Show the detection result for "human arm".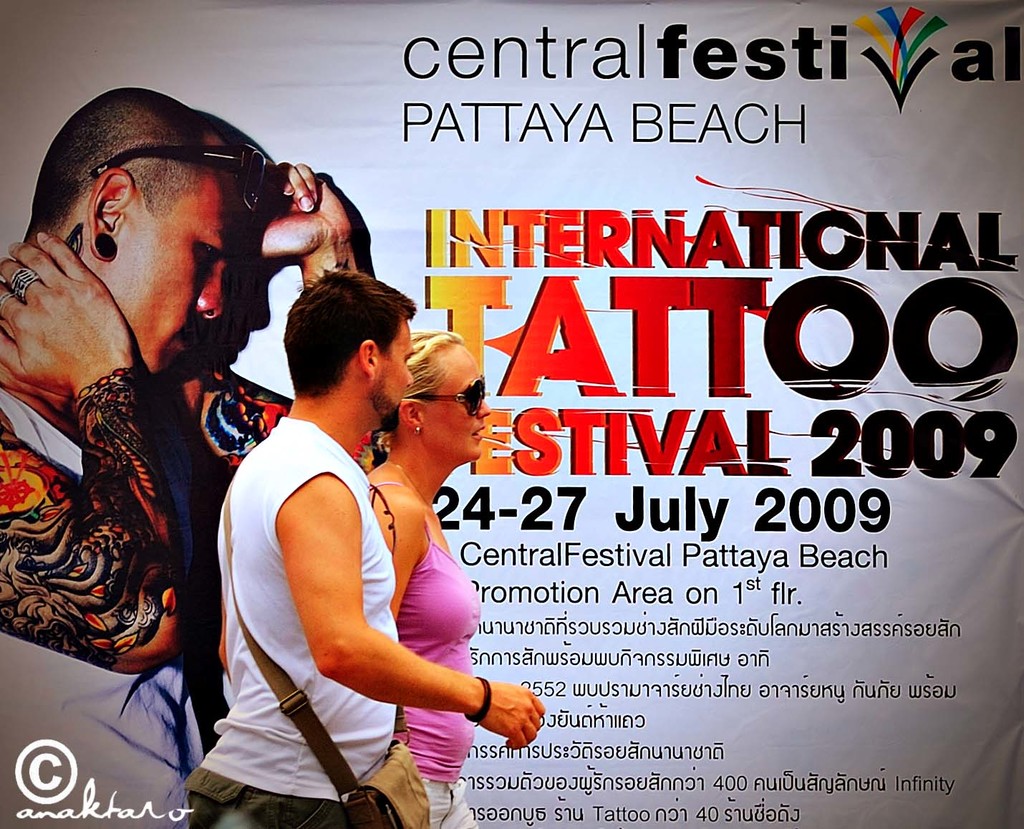
left=369, top=476, right=430, bottom=620.
